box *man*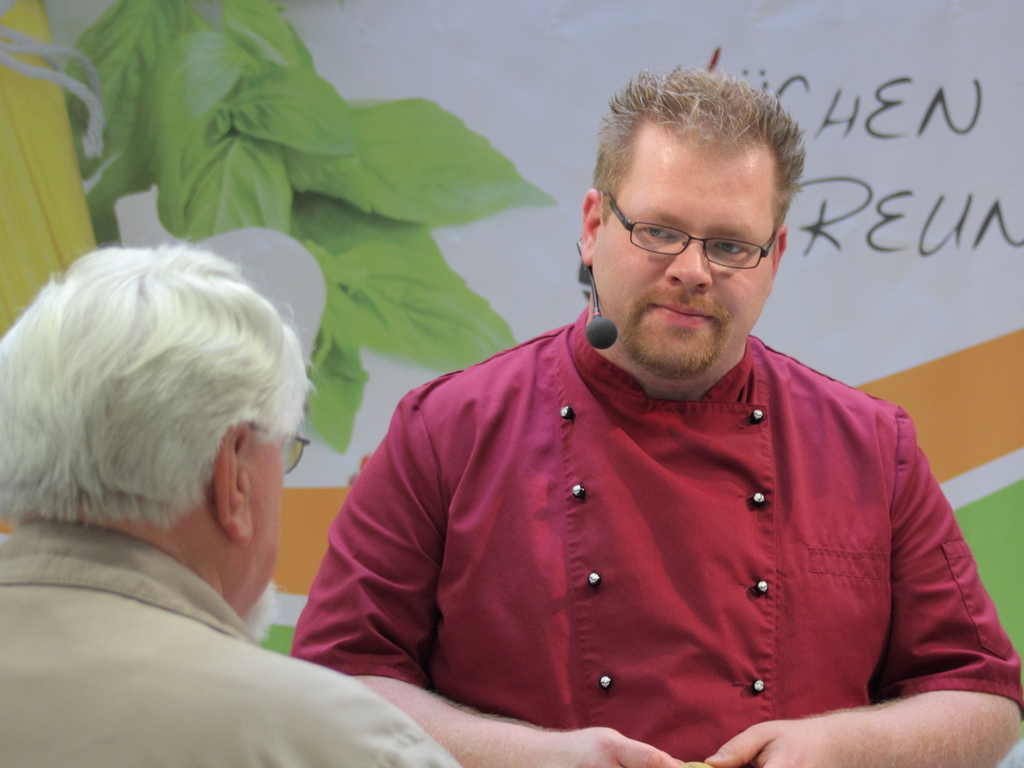
299/77/986/756
